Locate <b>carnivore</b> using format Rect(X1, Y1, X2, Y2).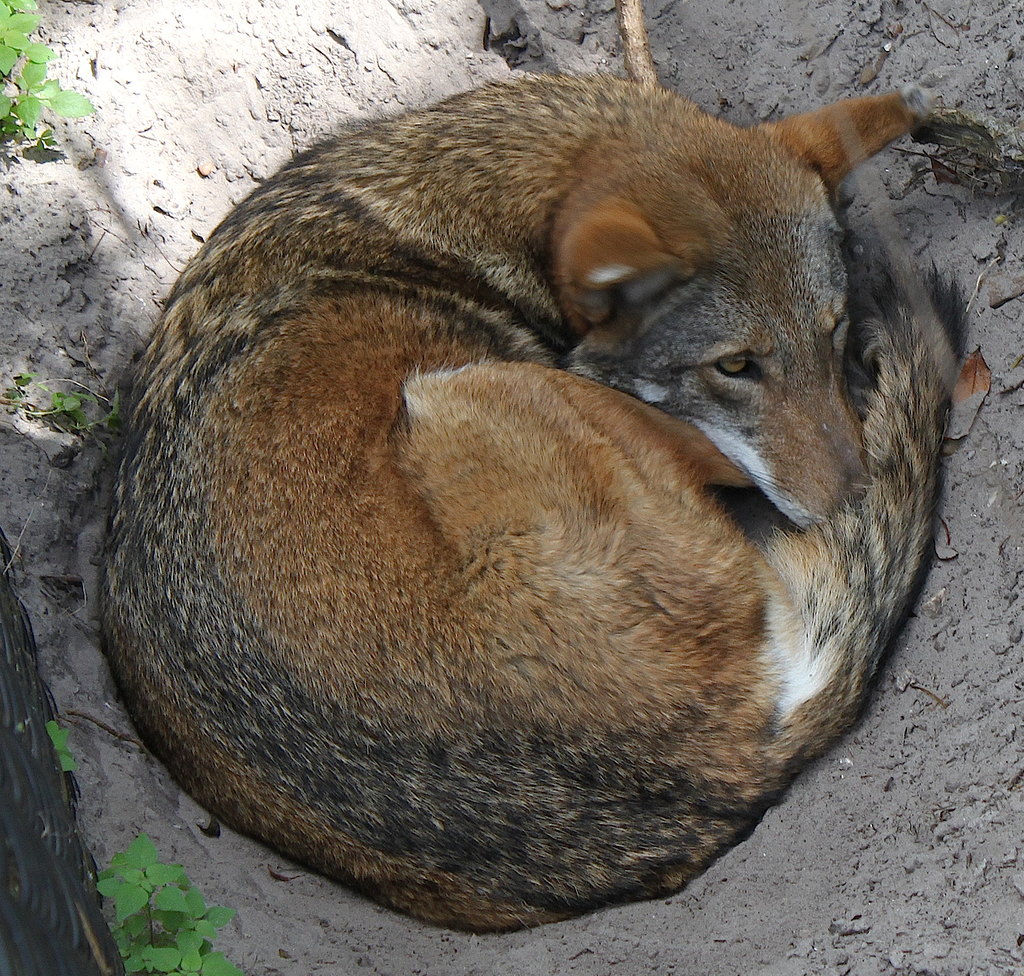
Rect(80, 71, 990, 931).
